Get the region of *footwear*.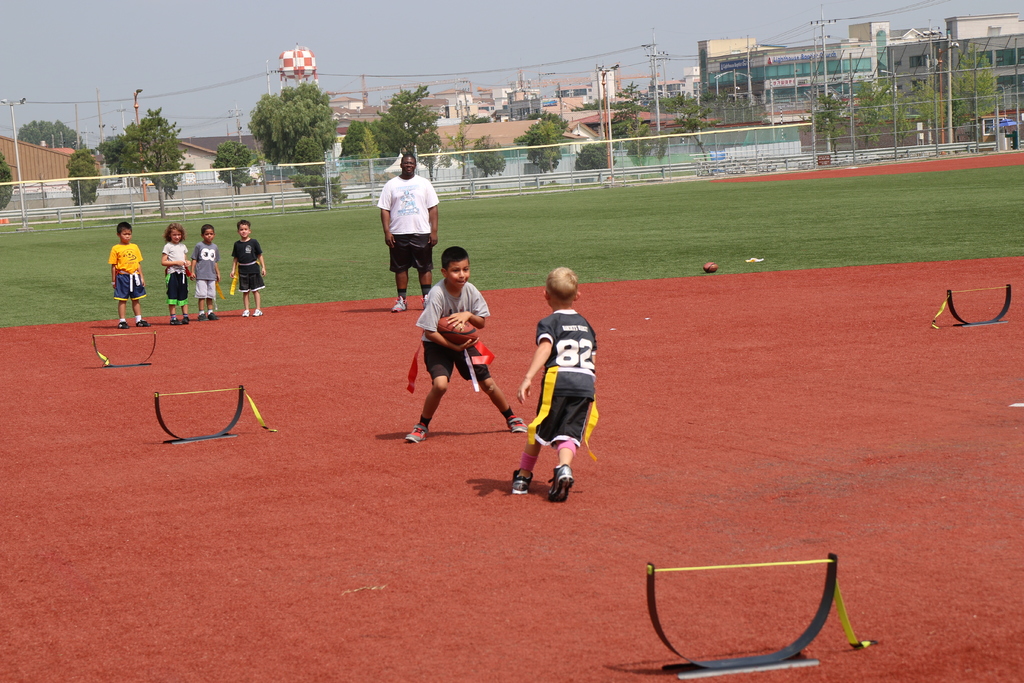
<region>390, 297, 407, 311</region>.
